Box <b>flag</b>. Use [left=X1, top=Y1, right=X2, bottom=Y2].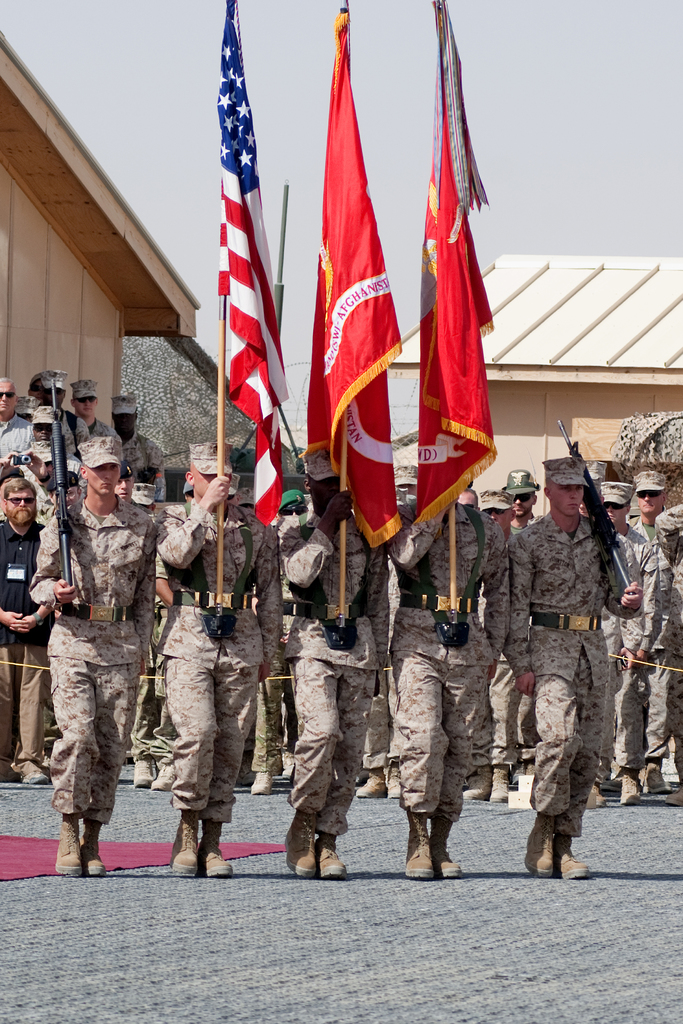
[left=199, top=20, right=293, bottom=519].
